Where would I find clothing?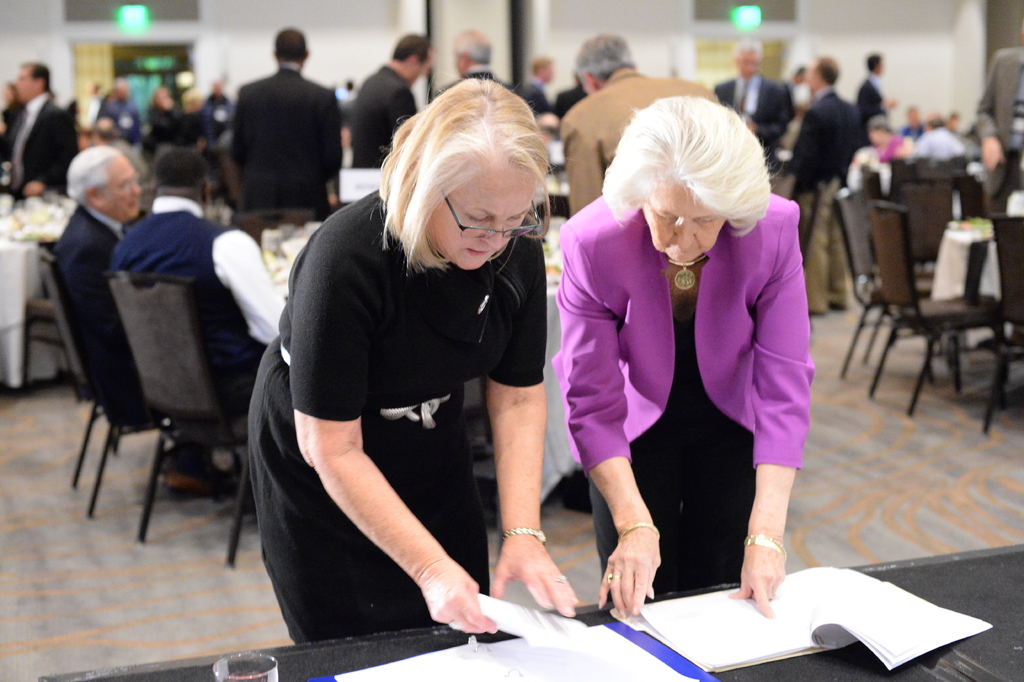
At box=[710, 72, 796, 167].
